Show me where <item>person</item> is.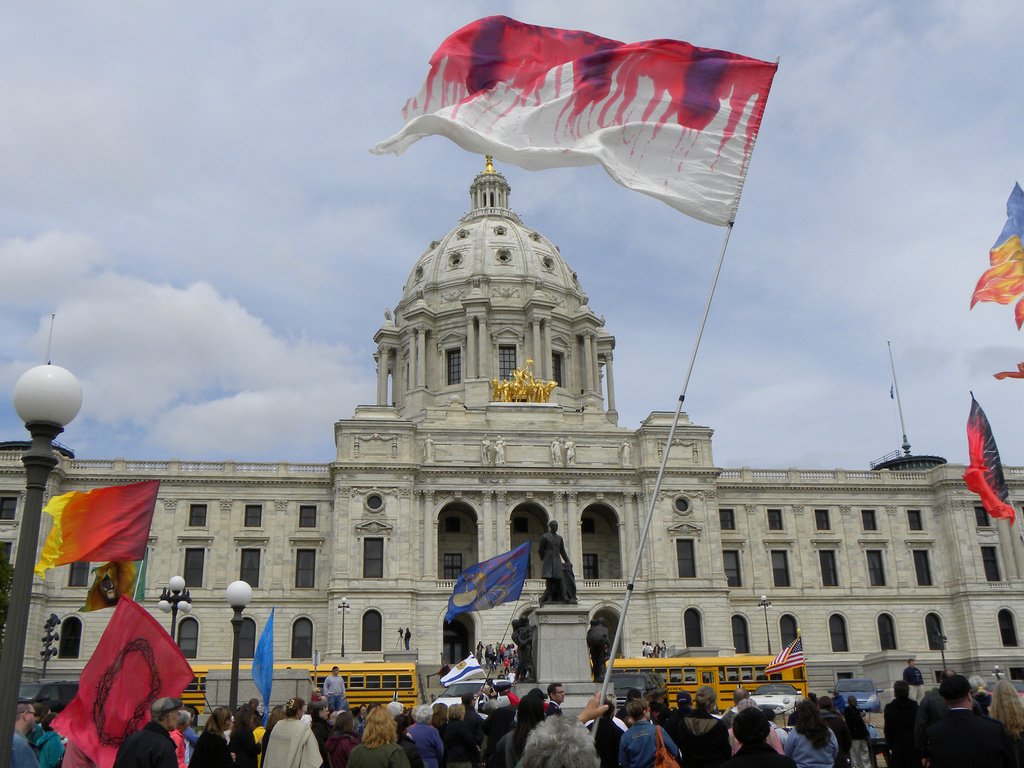
<item>person</item> is at [left=347, top=699, right=415, bottom=767].
